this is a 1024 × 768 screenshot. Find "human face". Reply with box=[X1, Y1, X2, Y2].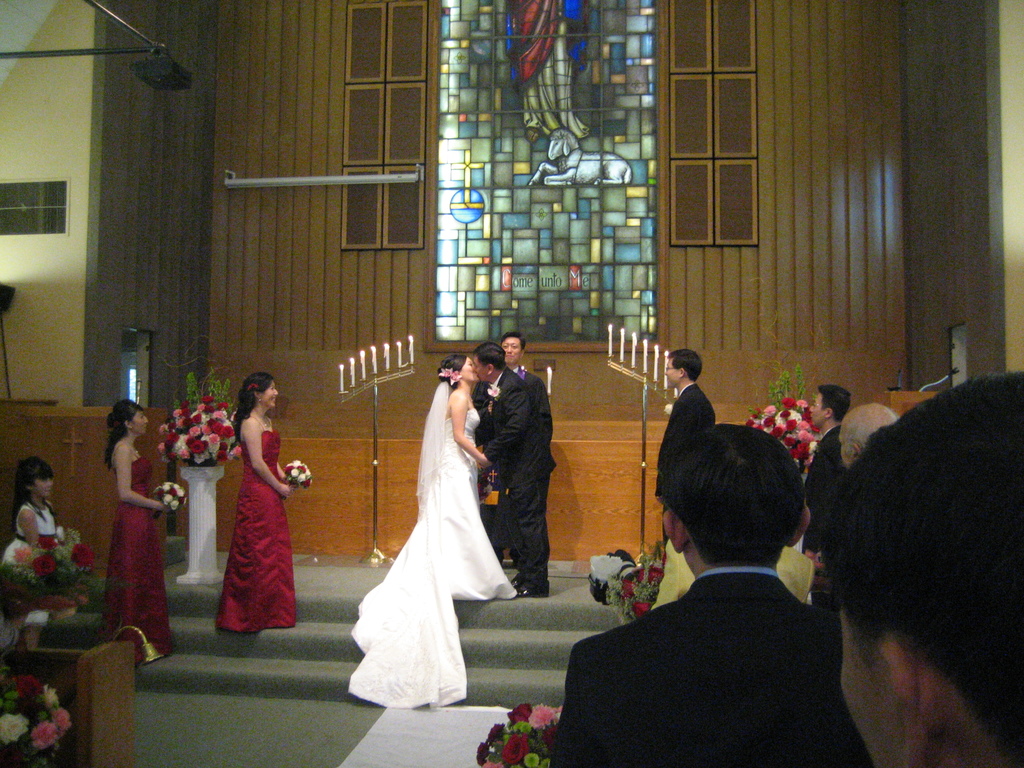
box=[842, 602, 897, 767].
